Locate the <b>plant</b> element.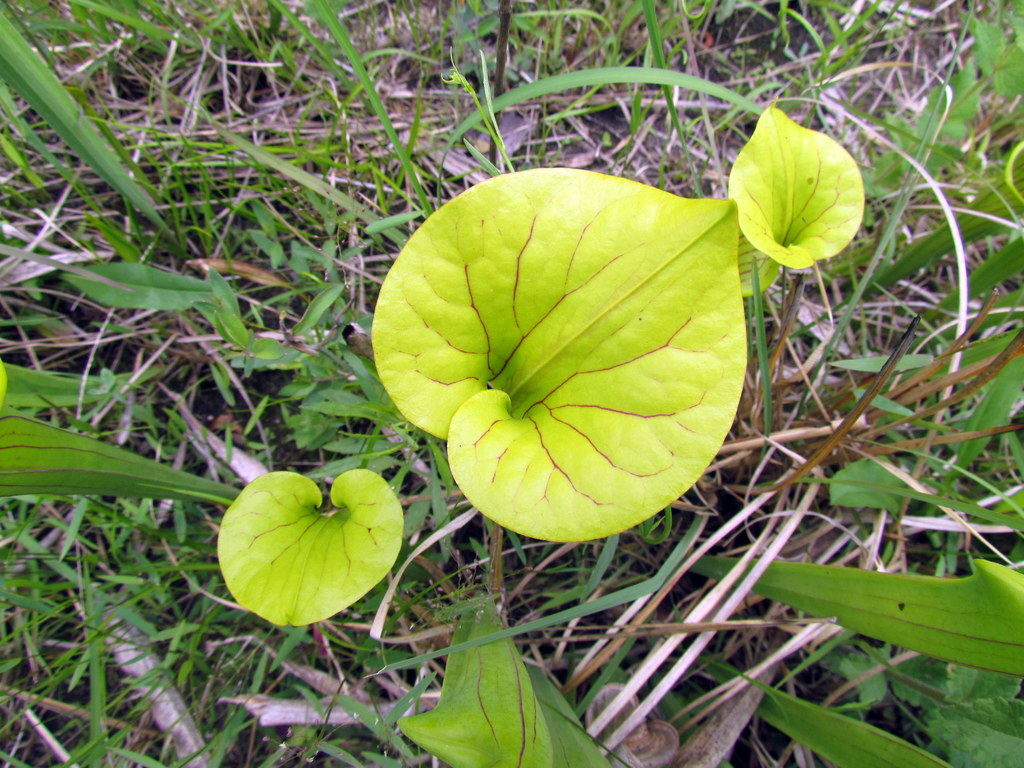
Element bbox: locate(371, 168, 744, 540).
